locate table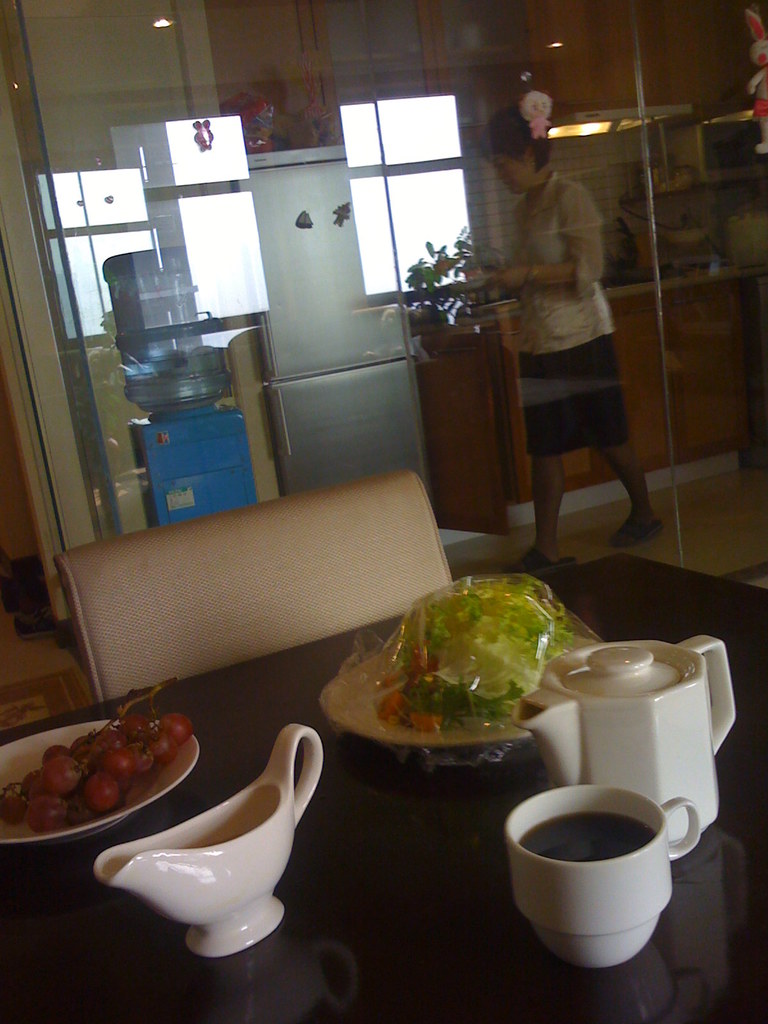
{"x1": 0, "y1": 554, "x2": 767, "y2": 1023}
